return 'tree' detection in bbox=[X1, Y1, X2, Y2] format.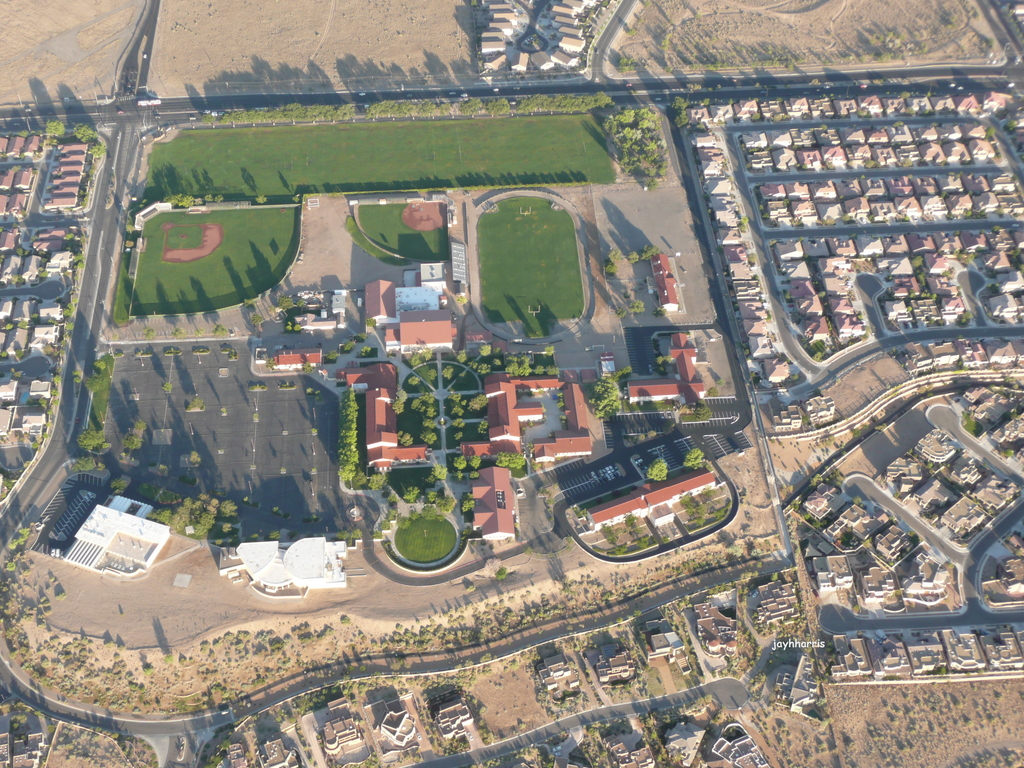
bbox=[685, 447, 708, 471].
